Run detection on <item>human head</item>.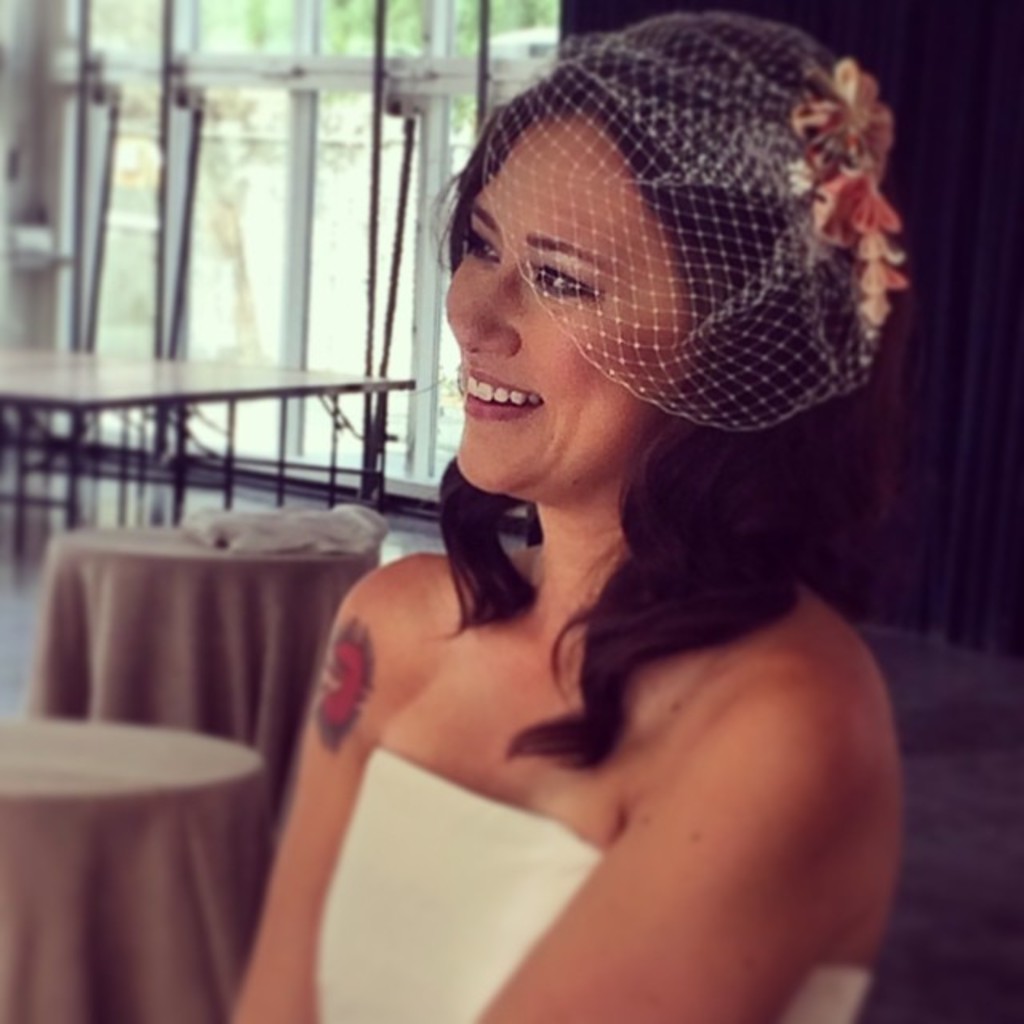
Result: <region>445, 42, 896, 523</region>.
